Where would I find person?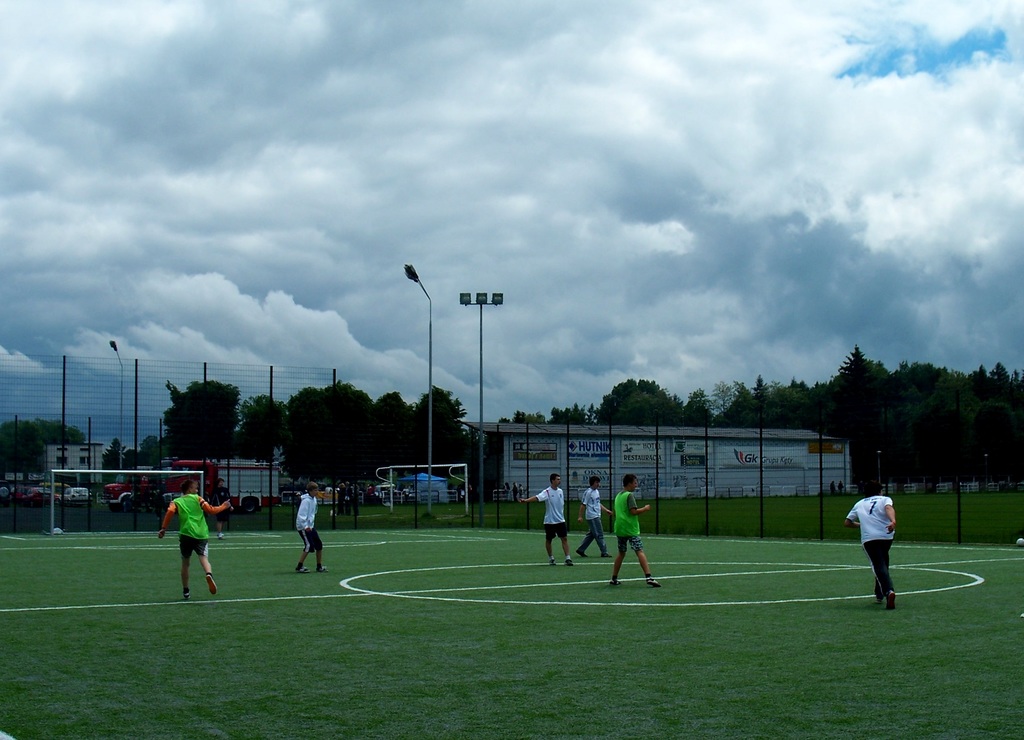
At [left=496, top=481, right=516, bottom=498].
